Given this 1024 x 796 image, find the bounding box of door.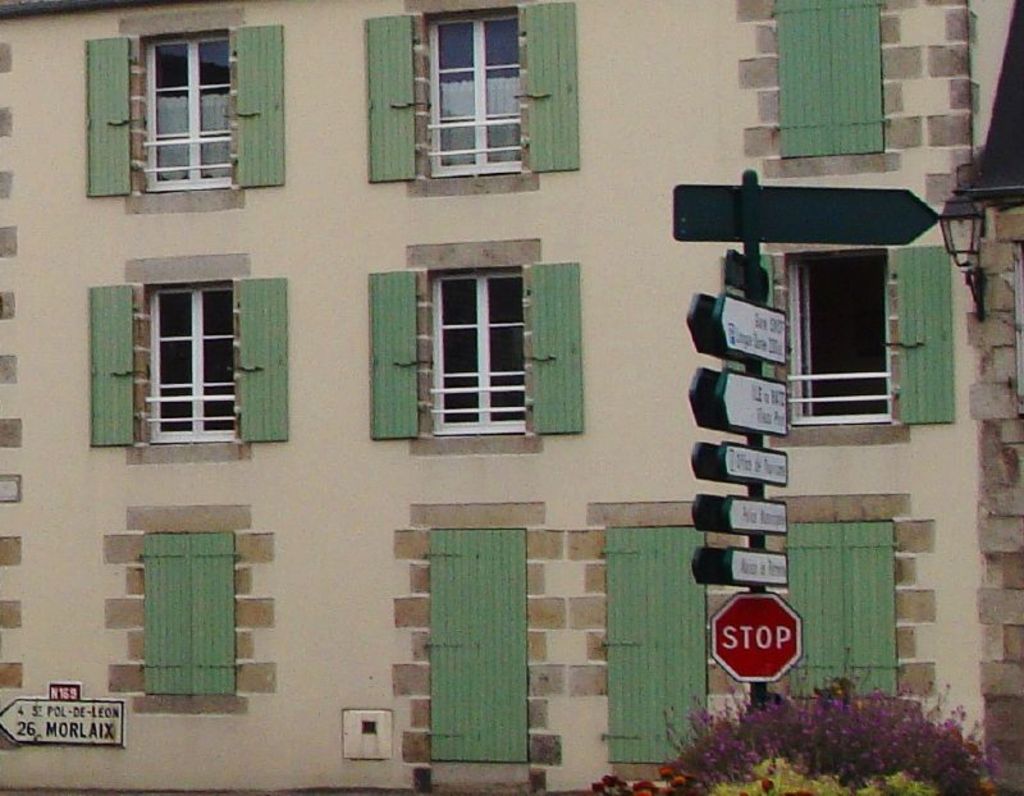
region(127, 499, 242, 712).
